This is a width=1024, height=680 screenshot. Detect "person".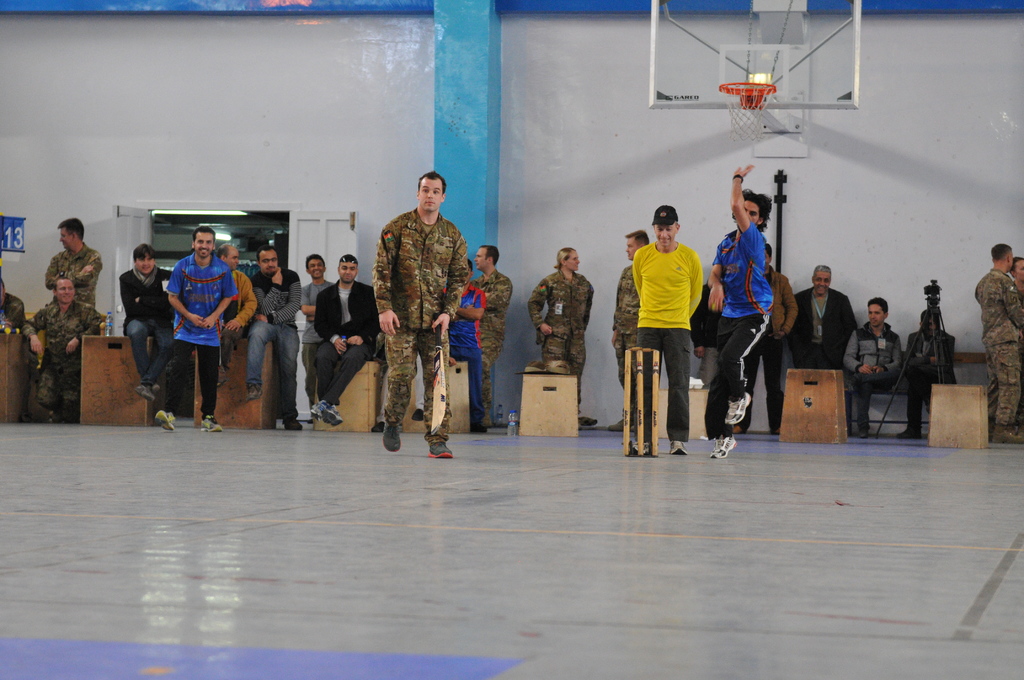
{"x1": 308, "y1": 253, "x2": 386, "y2": 426}.
